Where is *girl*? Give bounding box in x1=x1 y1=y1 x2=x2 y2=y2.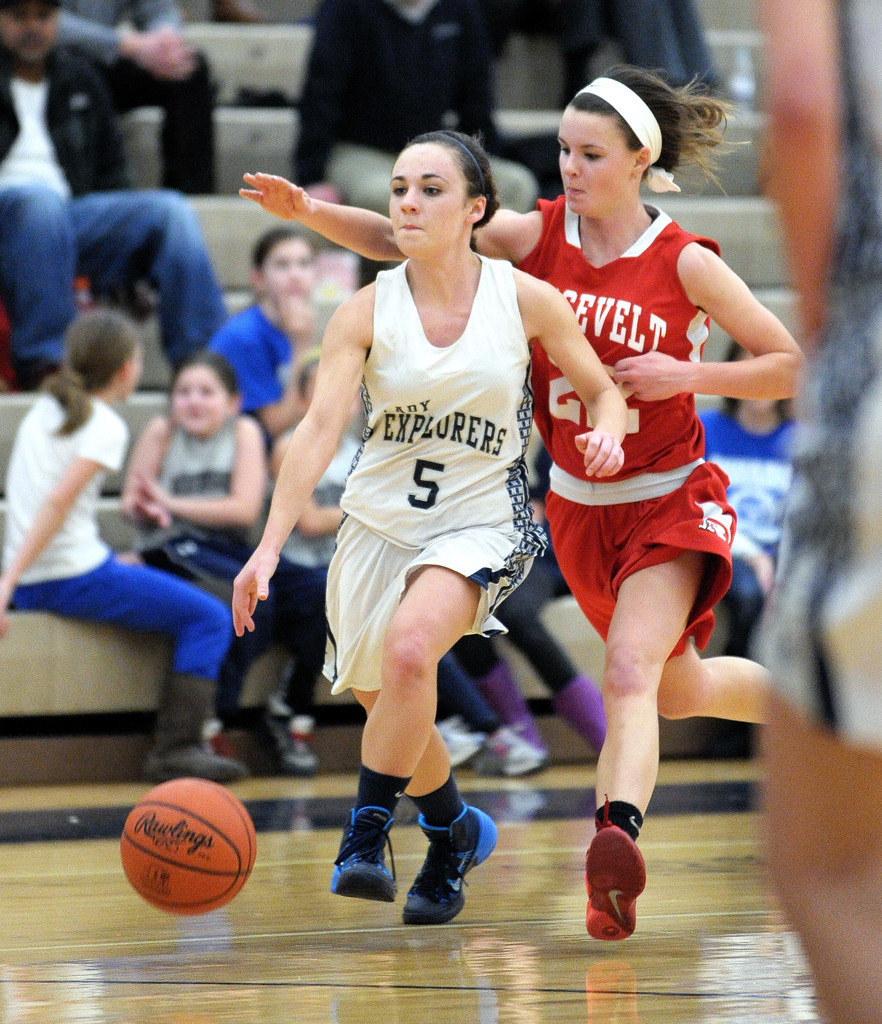
x1=118 y1=351 x2=264 y2=762.
